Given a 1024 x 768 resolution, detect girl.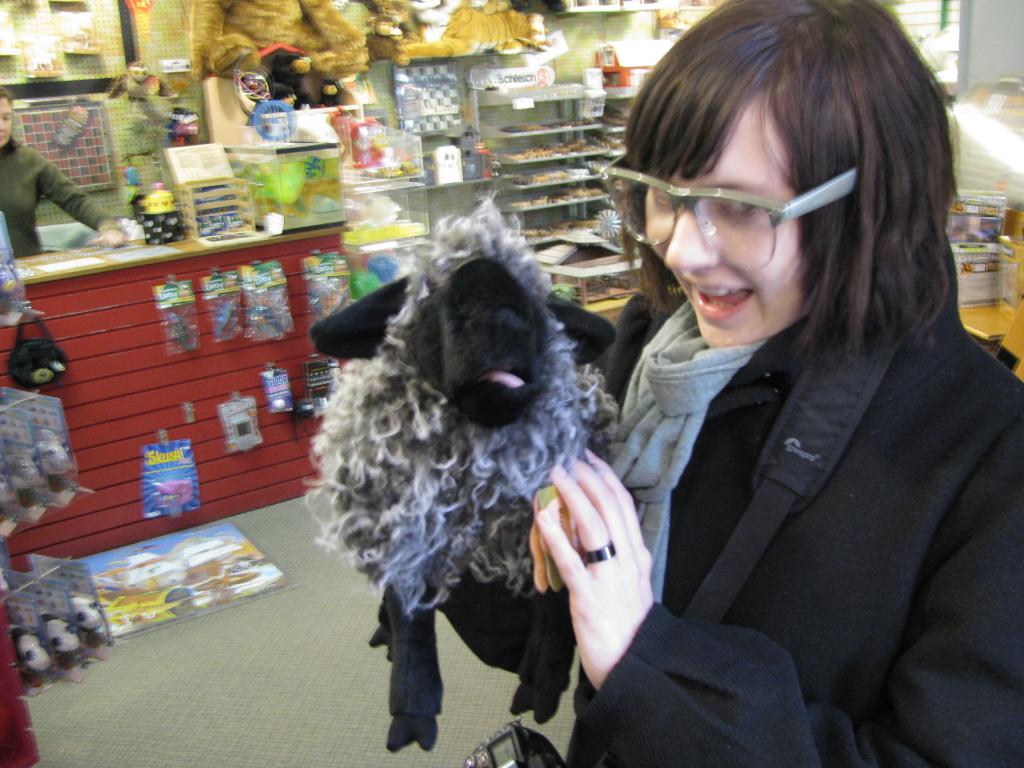
bbox=[501, 0, 1023, 767].
